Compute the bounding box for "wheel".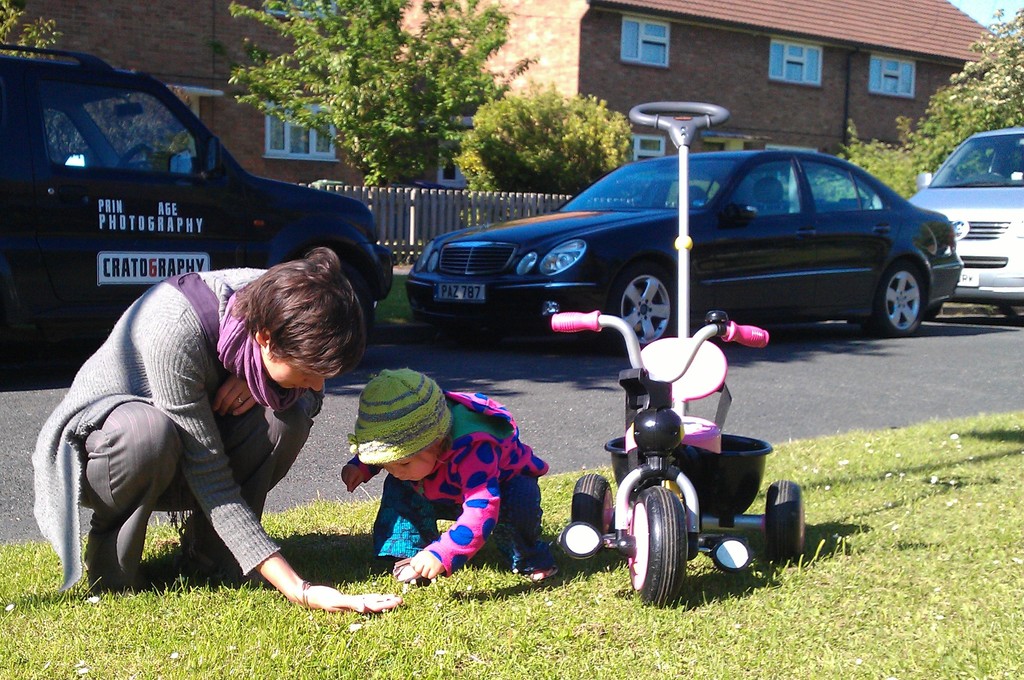
[765, 475, 810, 564].
